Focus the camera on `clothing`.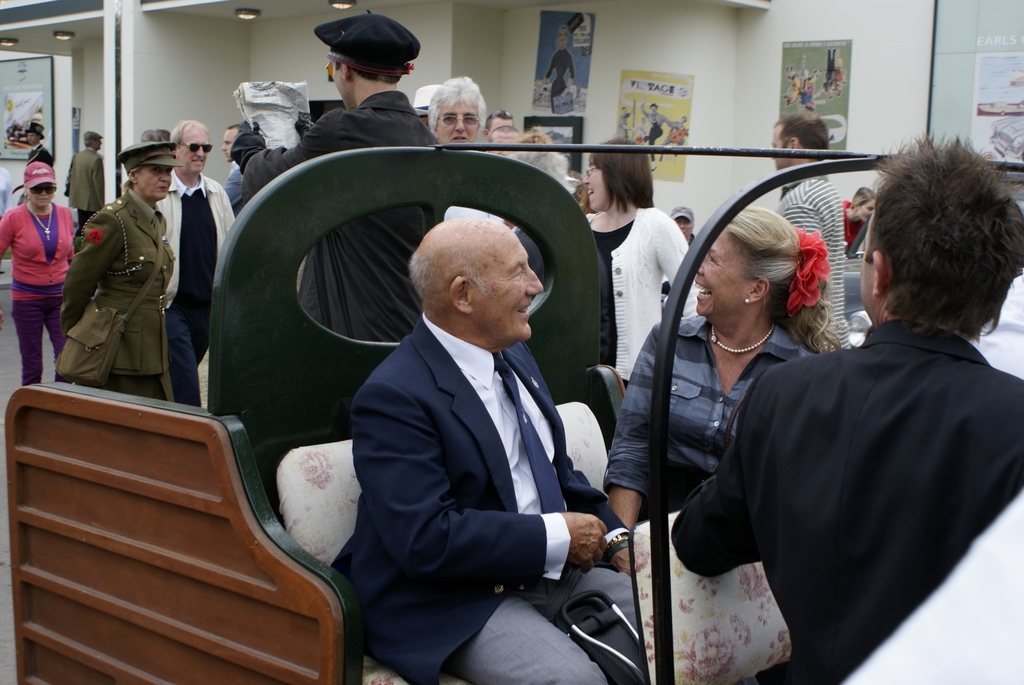
Focus region: 353 317 634 684.
